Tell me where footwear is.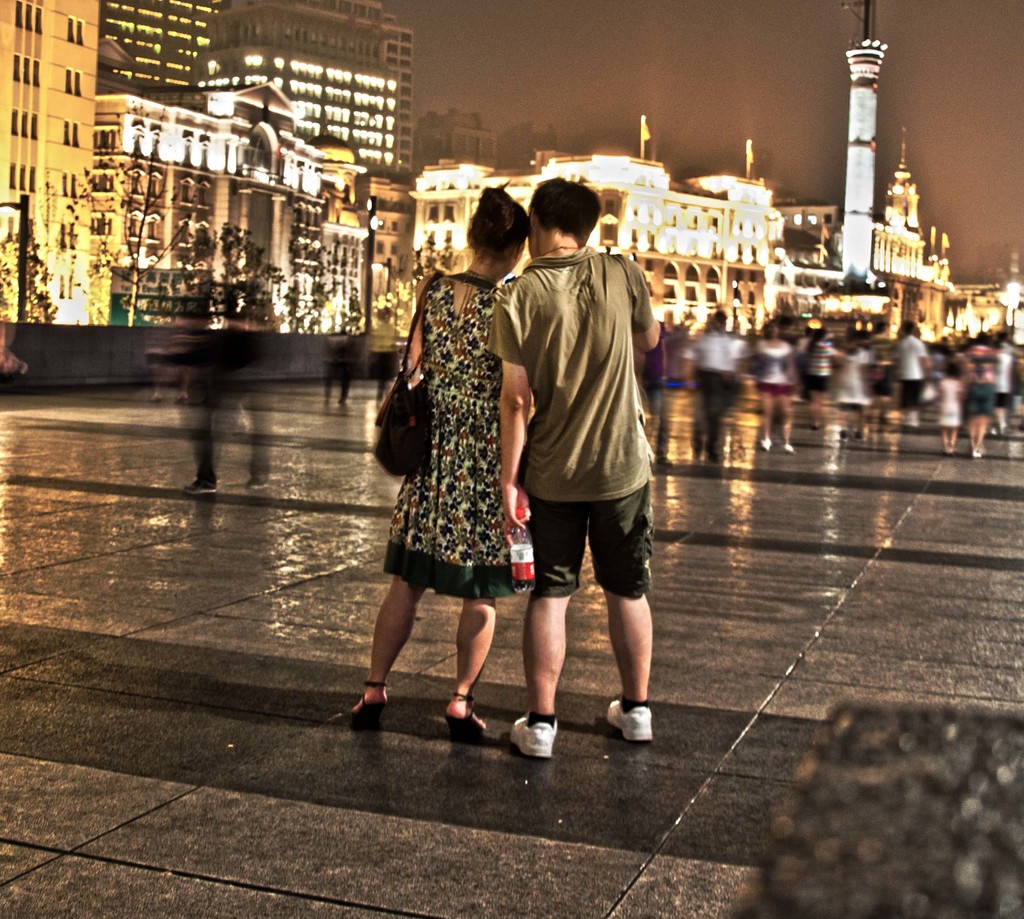
footwear is at l=336, t=681, r=389, b=724.
